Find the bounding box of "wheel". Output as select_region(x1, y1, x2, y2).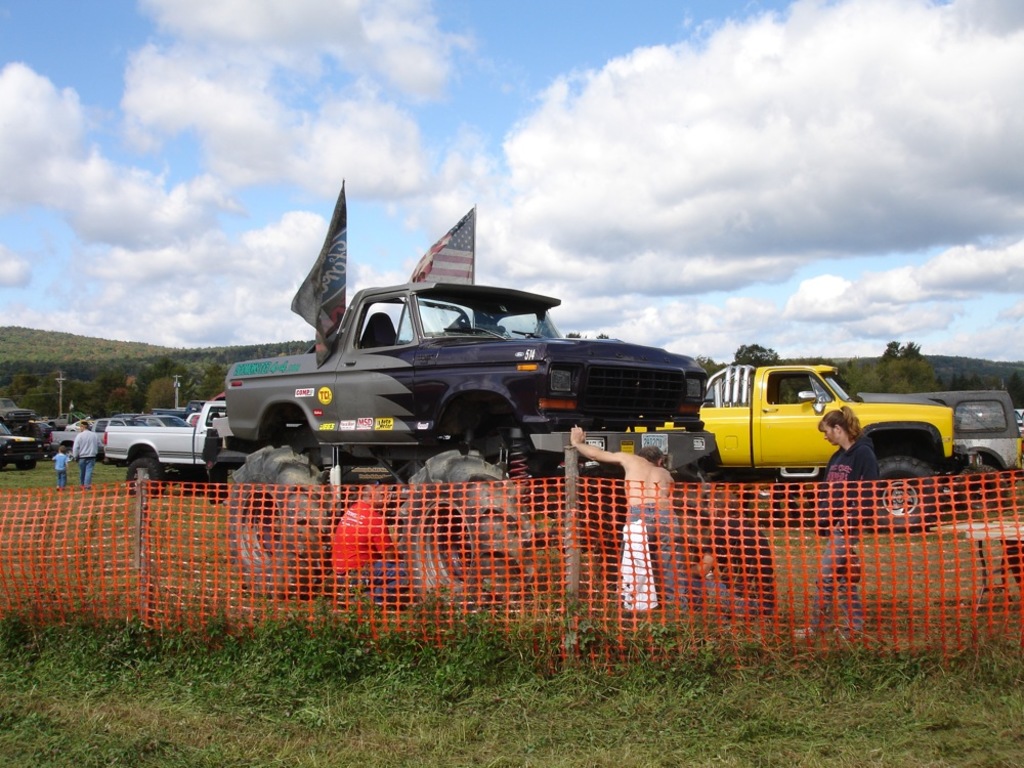
select_region(125, 458, 166, 504).
